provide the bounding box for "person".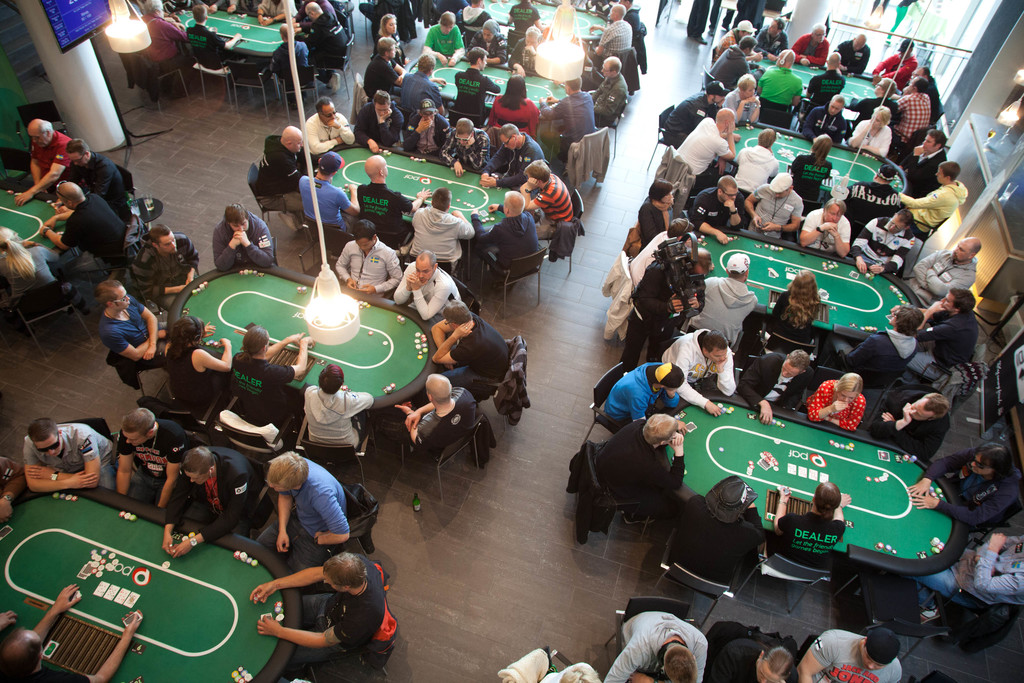
bbox=[872, 42, 916, 86].
